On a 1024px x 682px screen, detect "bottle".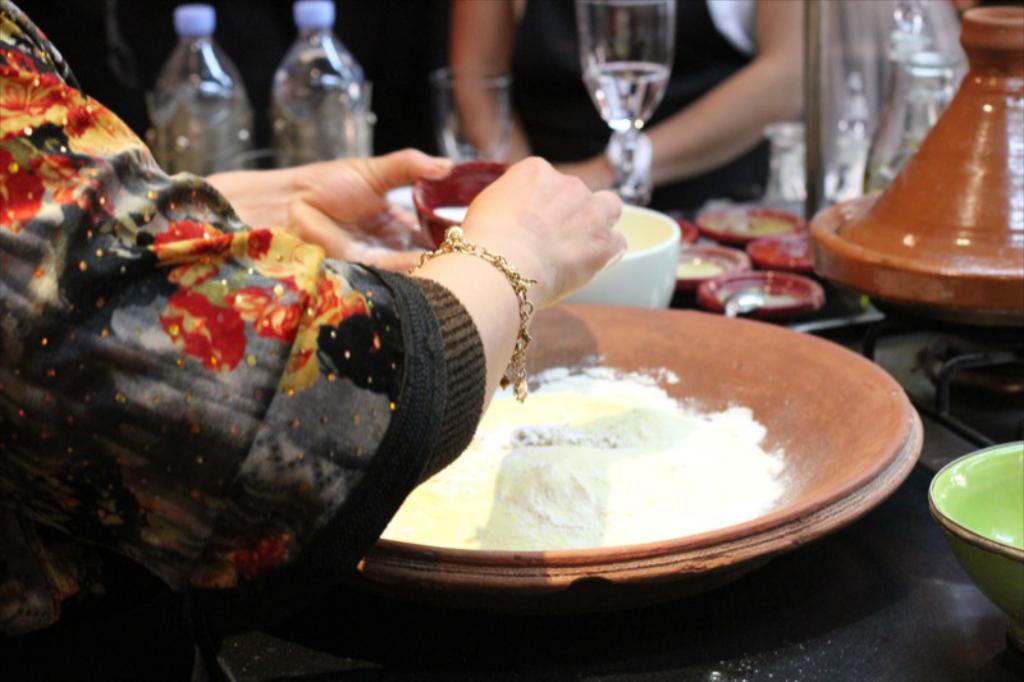
left=145, top=4, right=257, bottom=174.
